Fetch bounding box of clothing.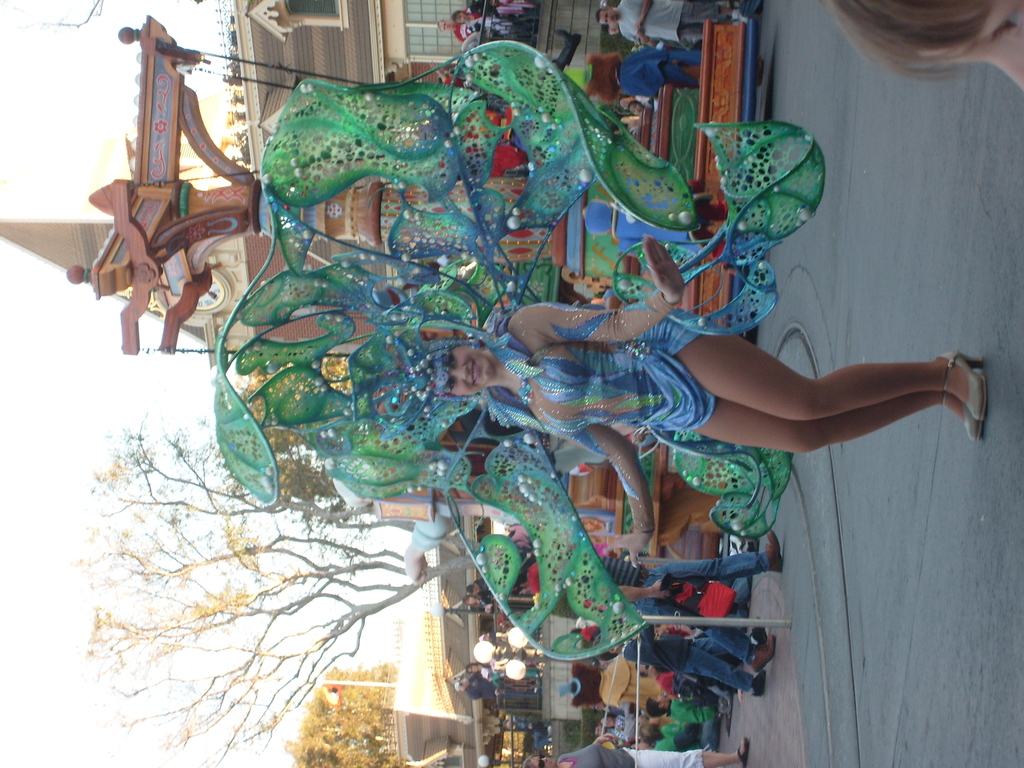
Bbox: <bbox>499, 301, 714, 432</bbox>.
